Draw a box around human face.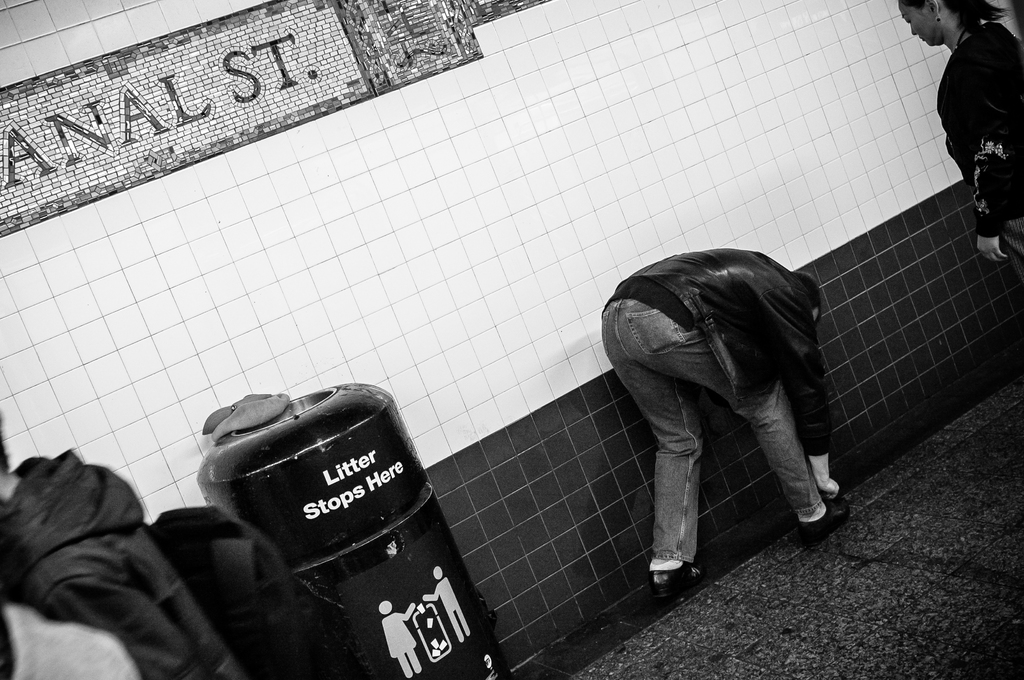
box(893, 0, 936, 47).
